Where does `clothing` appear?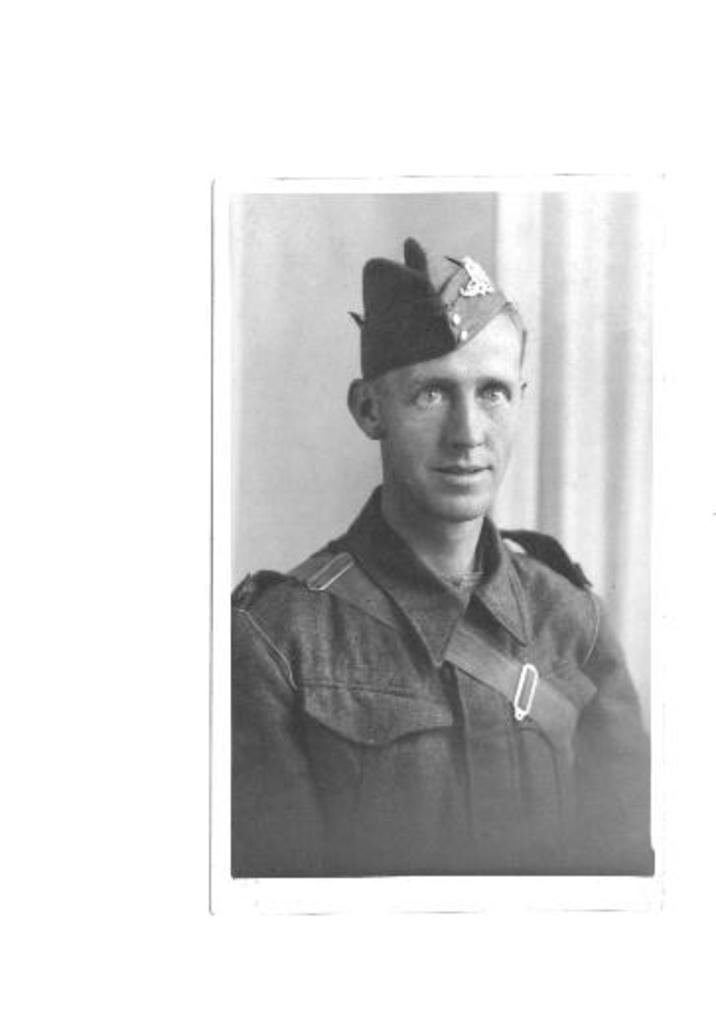
Appears at crop(233, 485, 657, 878).
